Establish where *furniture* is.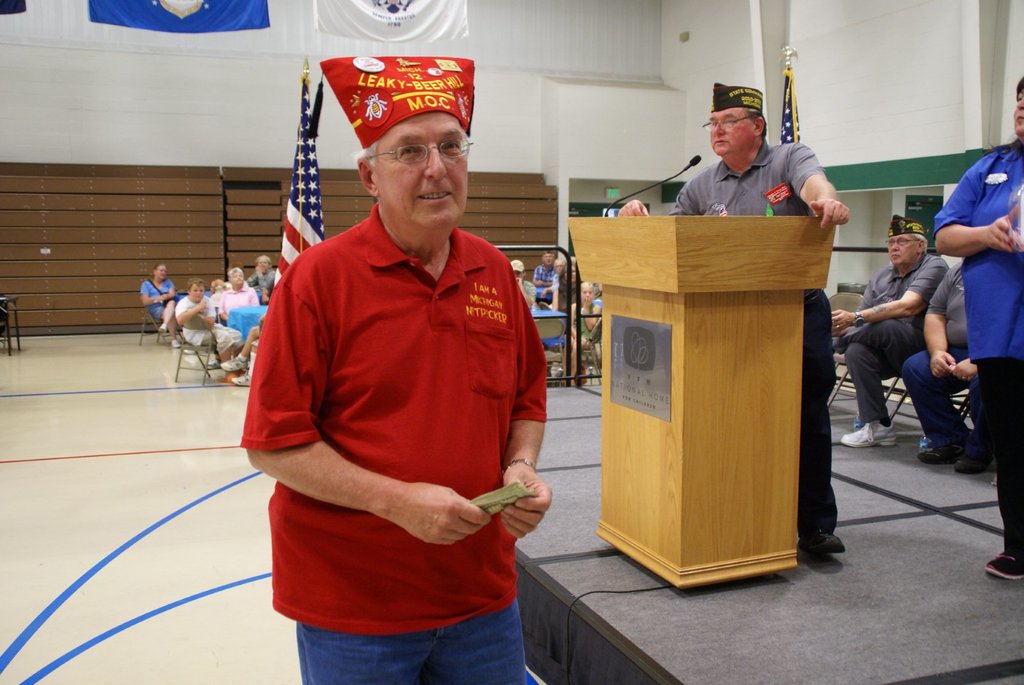
Established at [0,294,22,356].
